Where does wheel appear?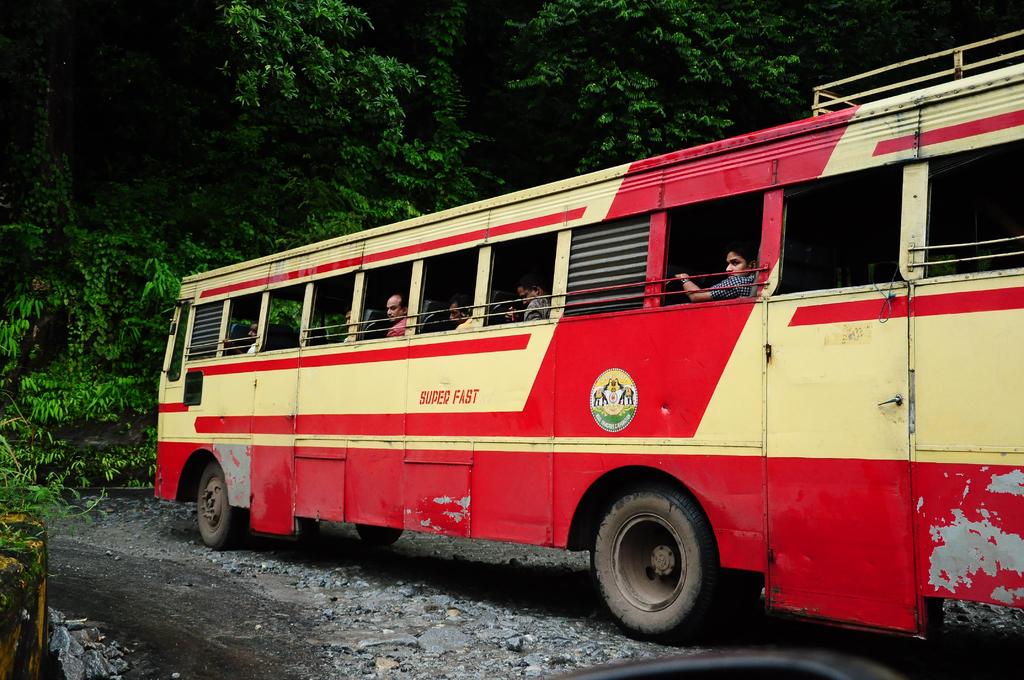
Appears at <bbox>591, 492, 735, 636</bbox>.
